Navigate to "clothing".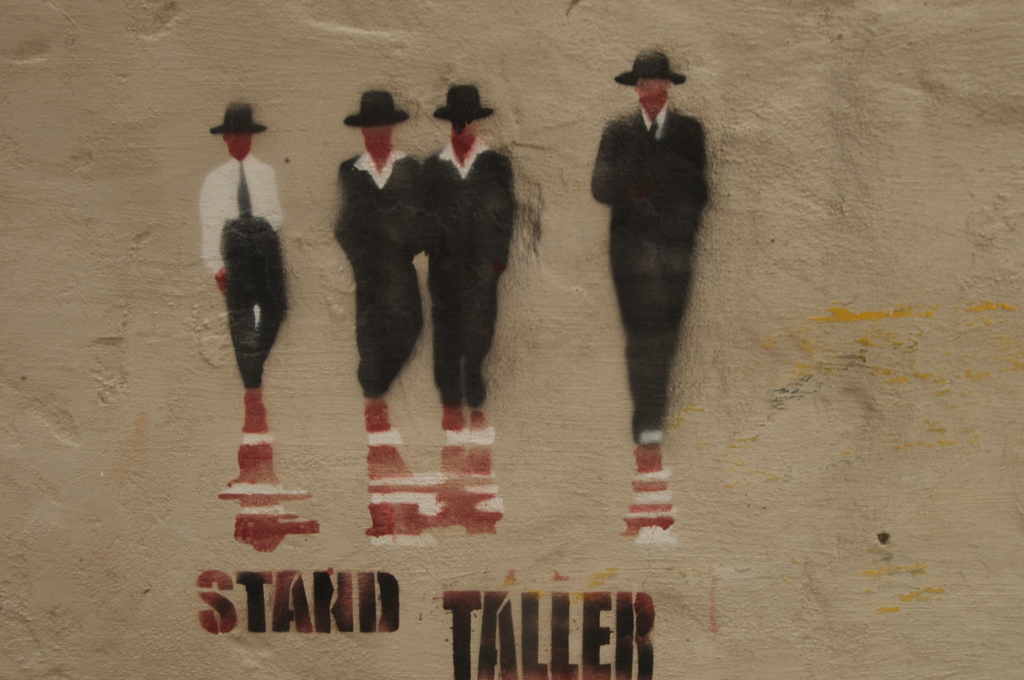
Navigation target: pyautogui.locateOnScreen(592, 109, 700, 418).
